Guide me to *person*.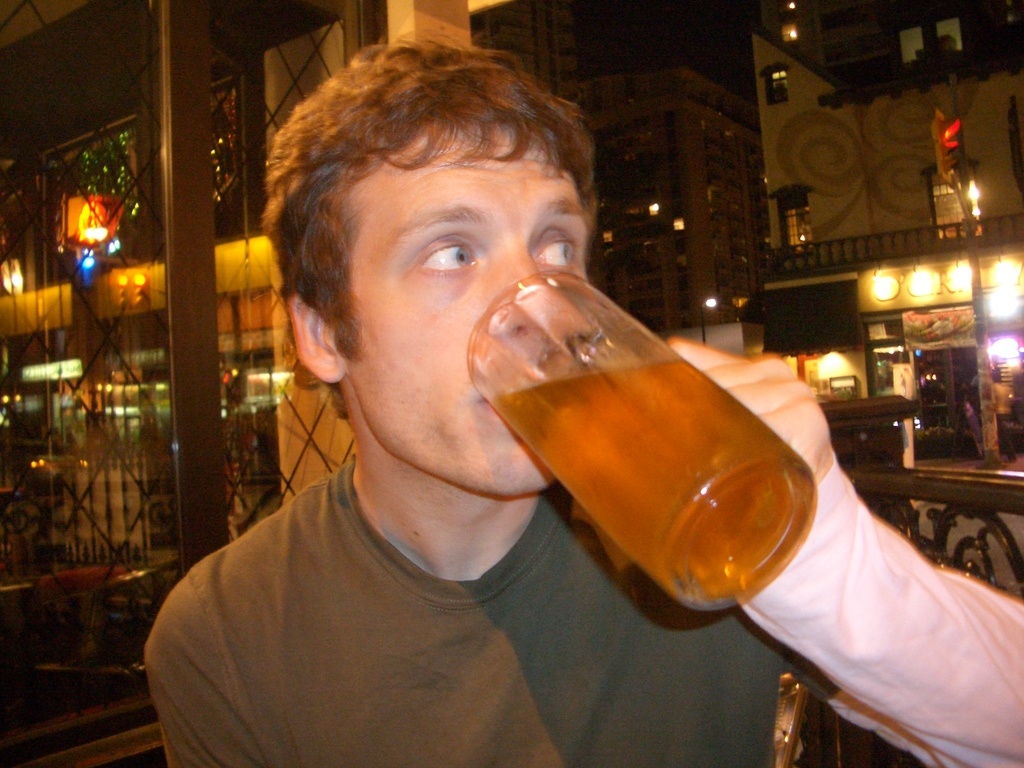
Guidance: pyautogui.locateOnScreen(143, 42, 1023, 767).
